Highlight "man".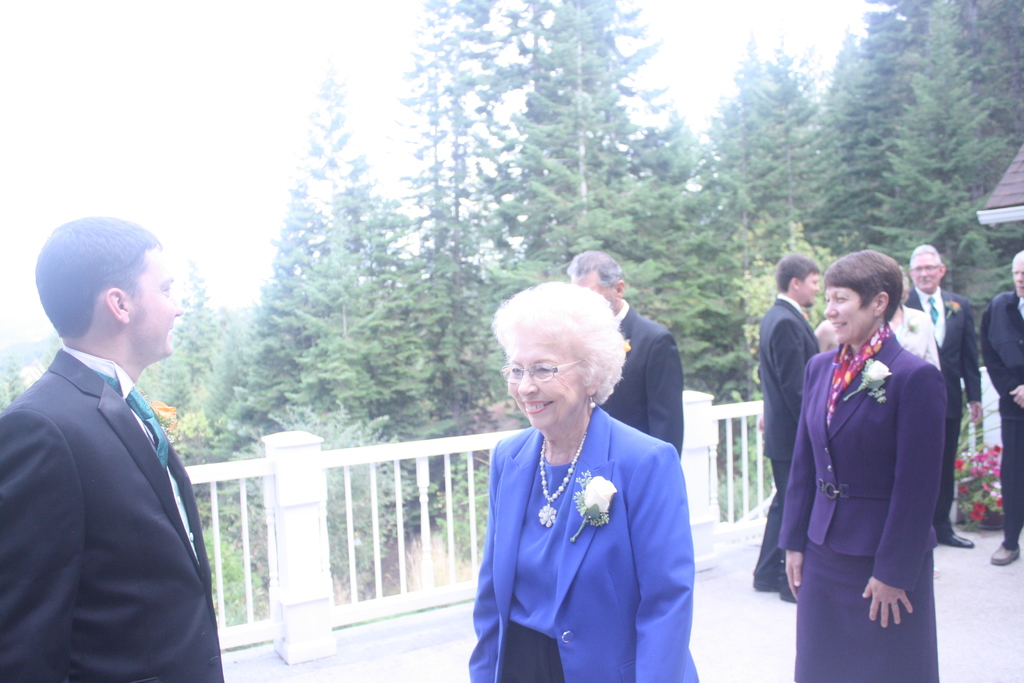
Highlighted region: (982, 252, 1023, 567).
